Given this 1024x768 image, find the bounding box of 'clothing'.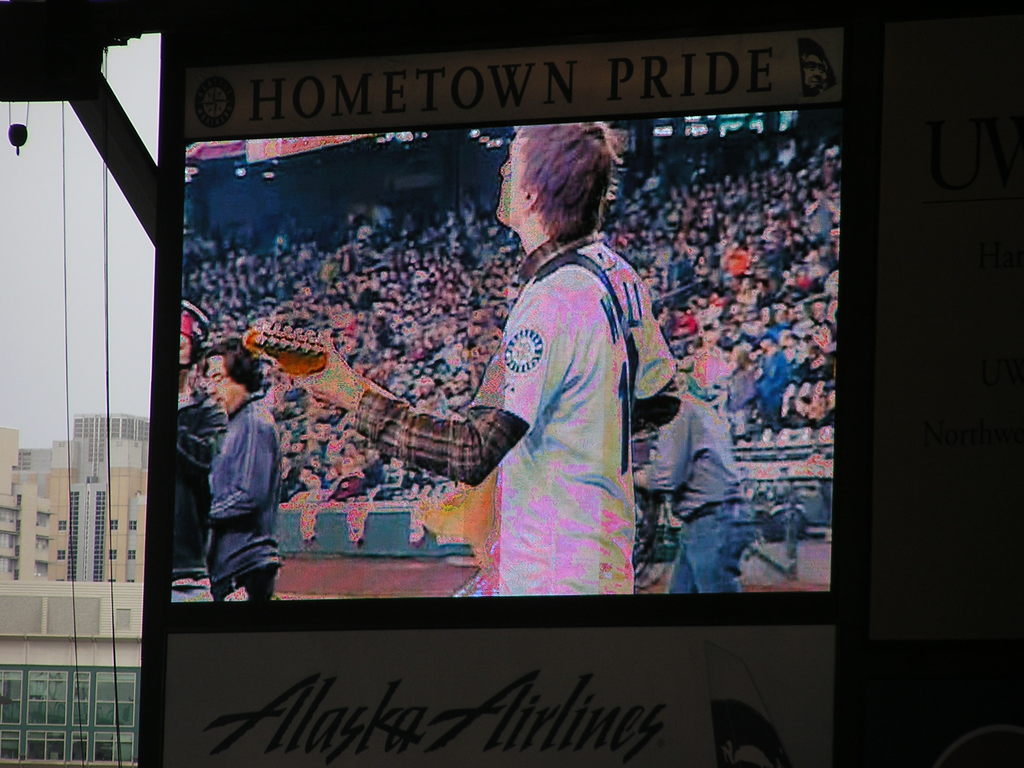
[x1=643, y1=395, x2=744, y2=515].
